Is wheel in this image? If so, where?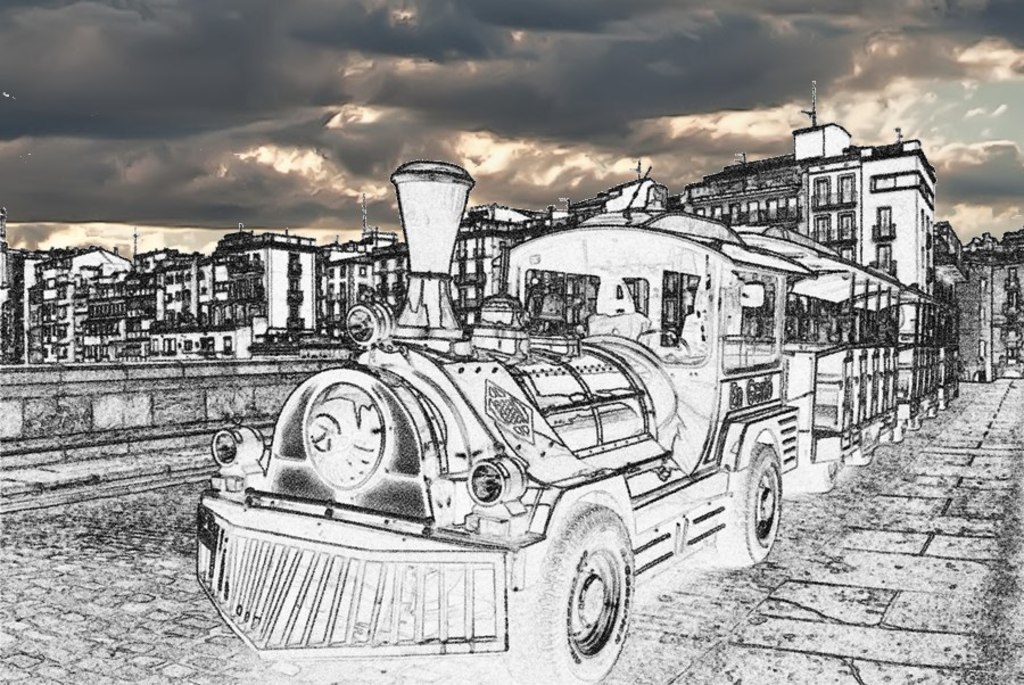
Yes, at <bbox>548, 503, 633, 684</bbox>.
